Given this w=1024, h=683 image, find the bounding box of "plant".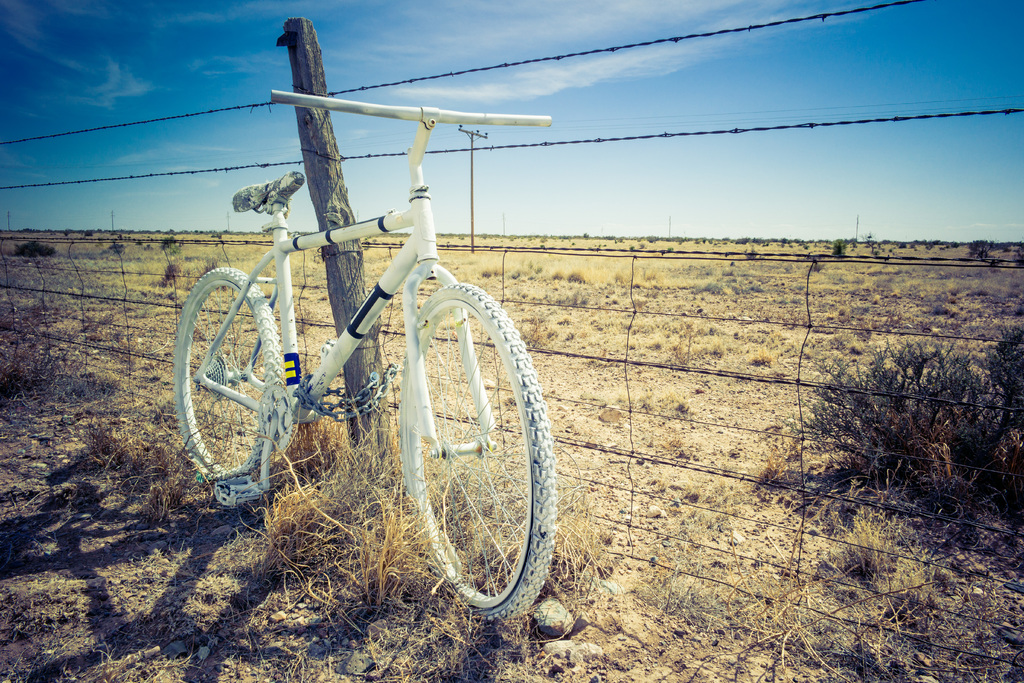
left=106, top=227, right=125, bottom=256.
